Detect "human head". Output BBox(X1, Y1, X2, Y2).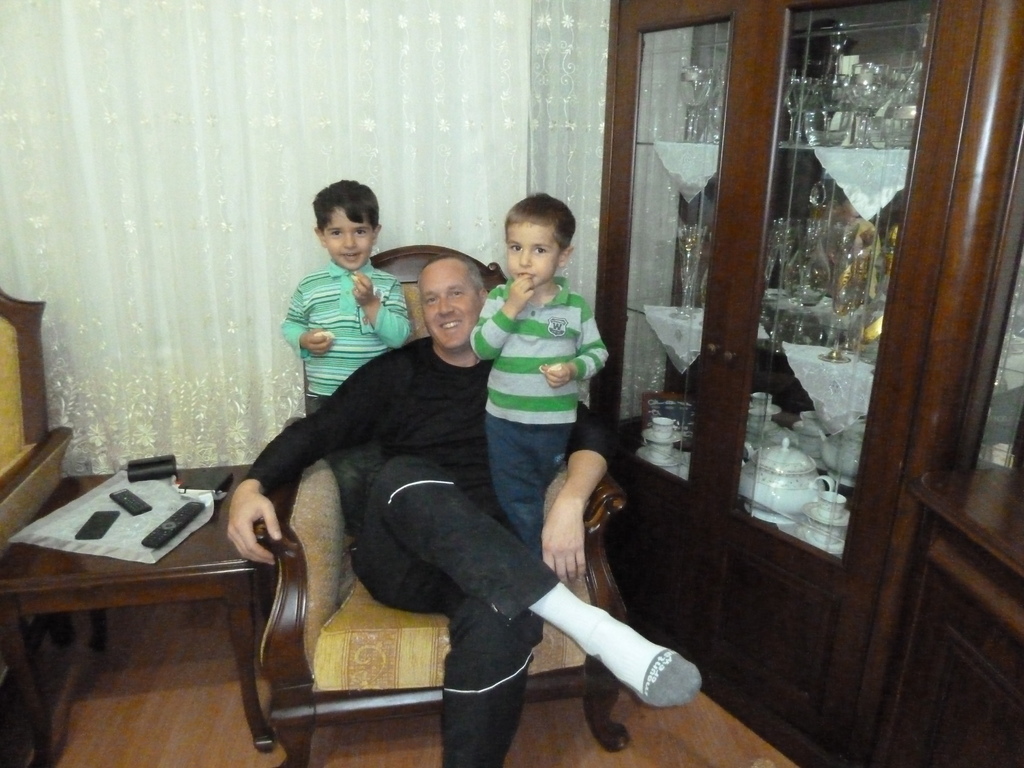
BBox(417, 257, 488, 351).
